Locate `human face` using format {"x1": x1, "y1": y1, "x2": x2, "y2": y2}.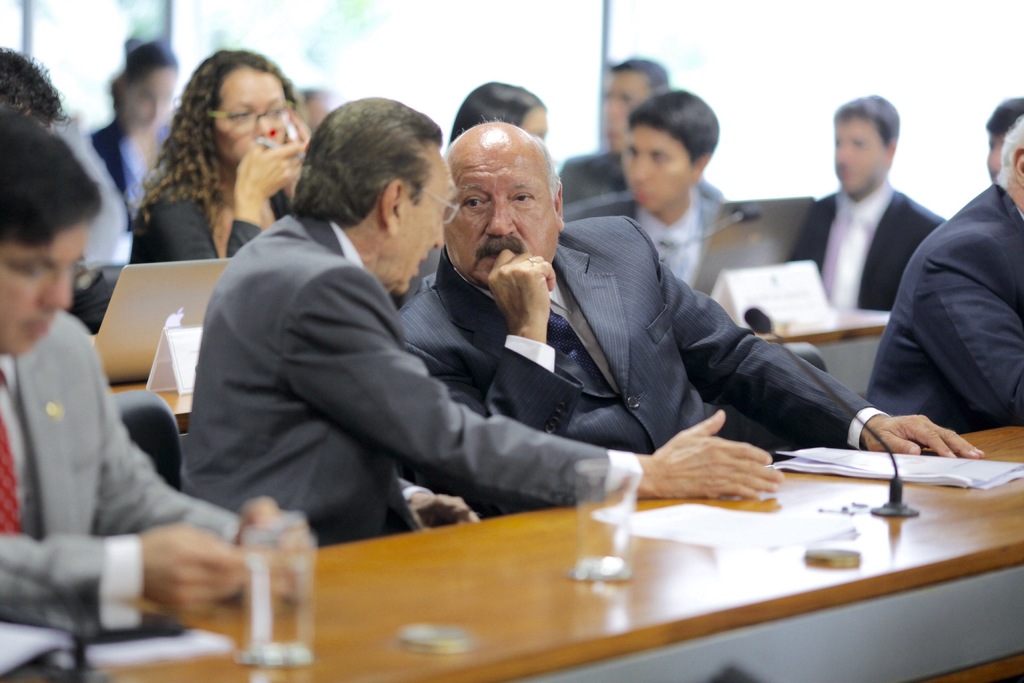
{"x1": 375, "y1": 140, "x2": 445, "y2": 290}.
